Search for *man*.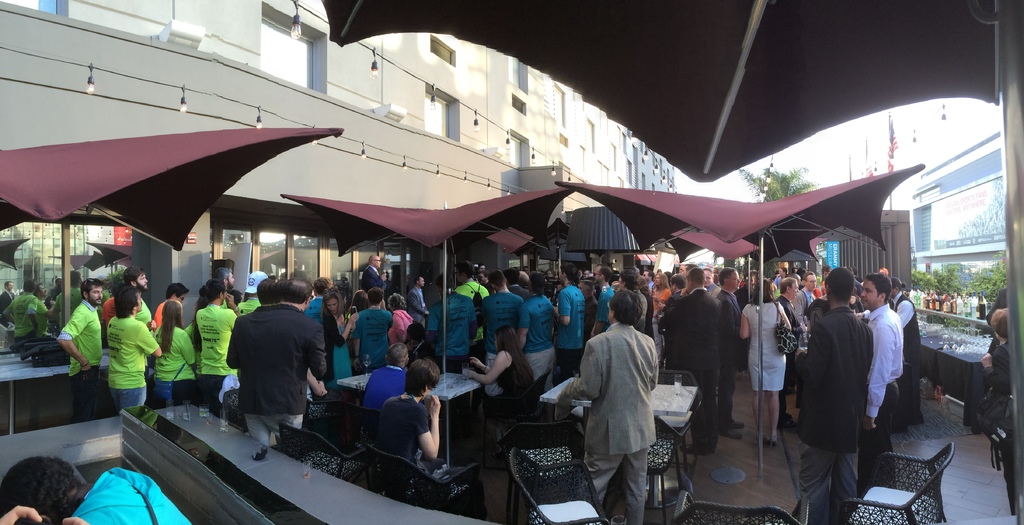
Found at [796, 259, 887, 512].
